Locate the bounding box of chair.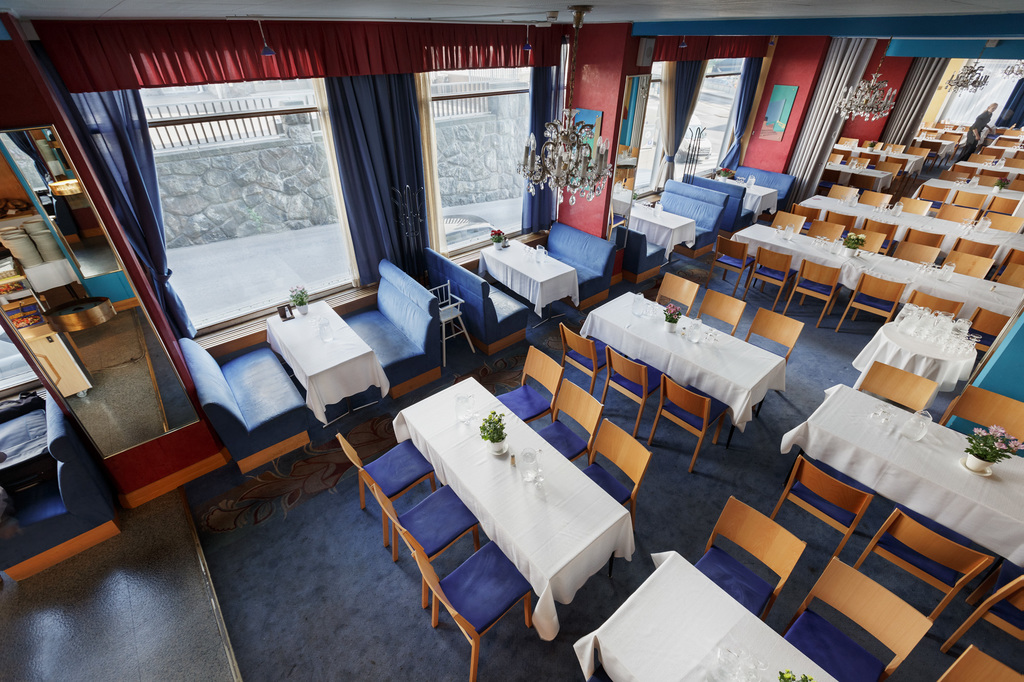
Bounding box: 995,245,1023,273.
